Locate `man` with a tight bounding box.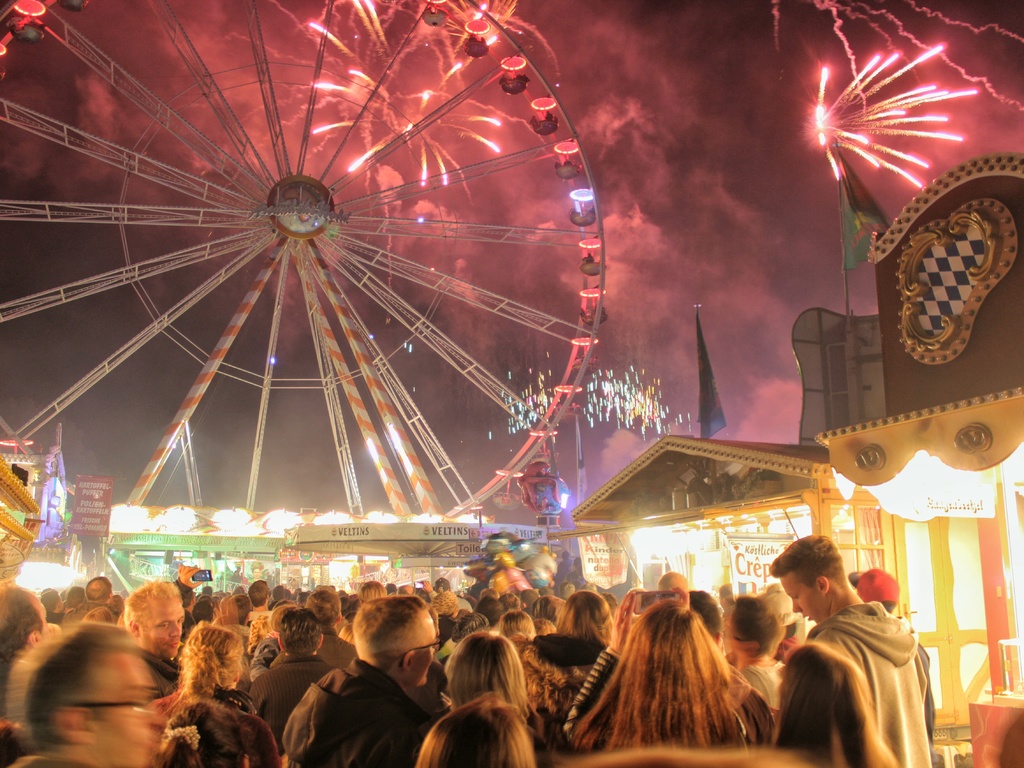
277,587,451,767.
